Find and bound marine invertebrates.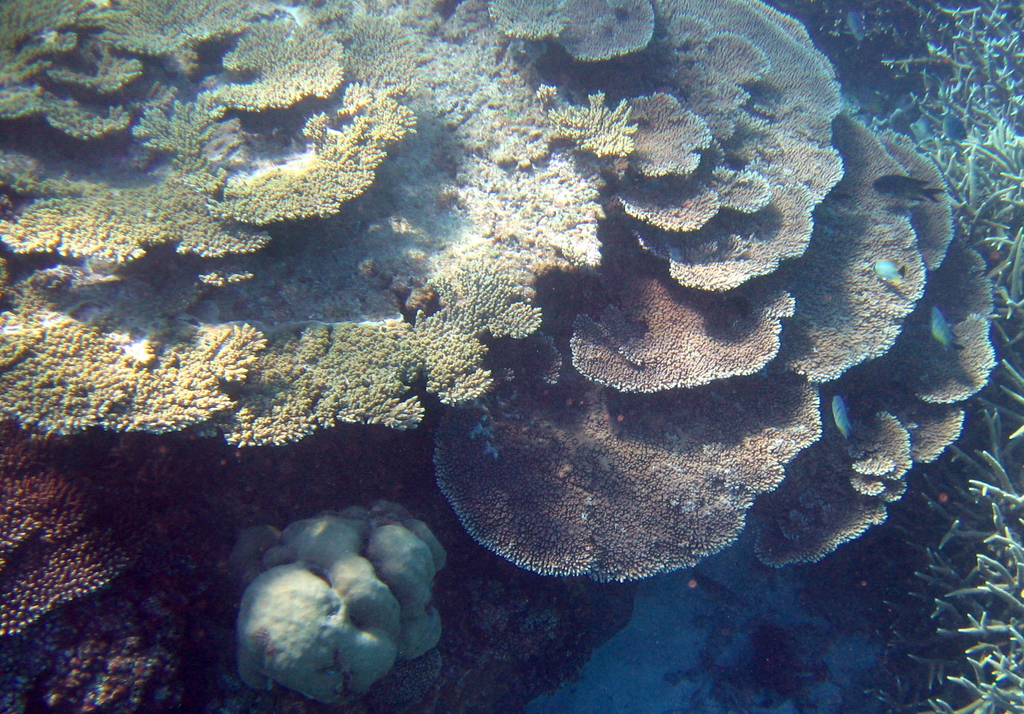
Bound: Rect(4, 413, 233, 713).
